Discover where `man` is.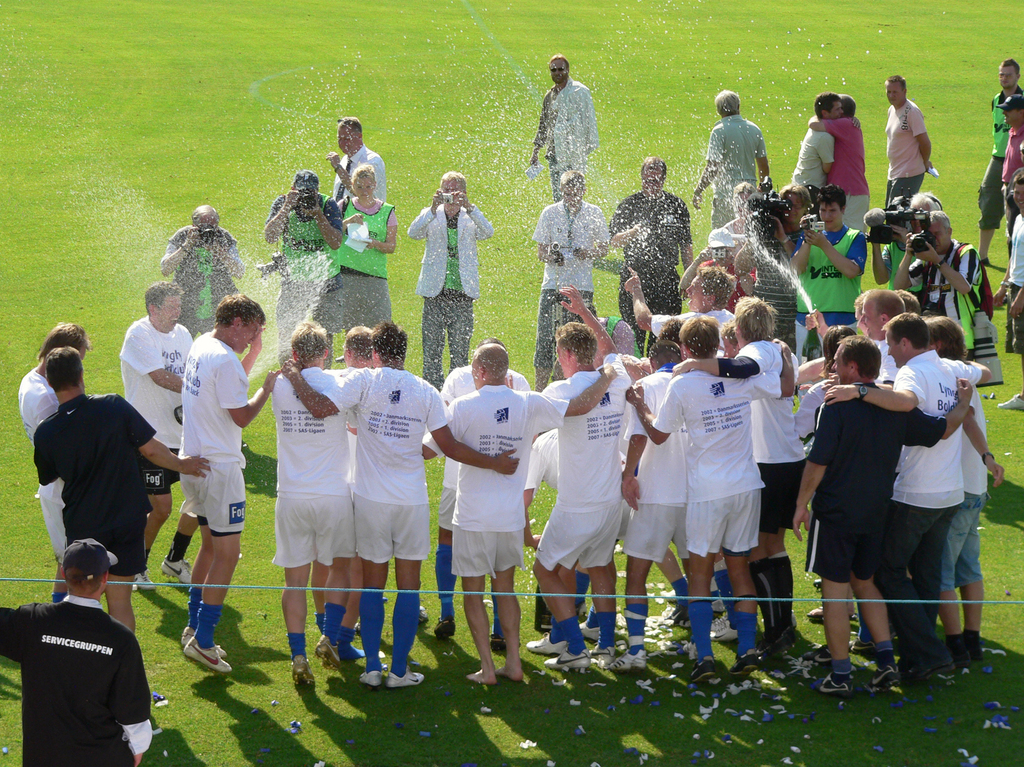
Discovered at [x1=420, y1=345, x2=616, y2=690].
